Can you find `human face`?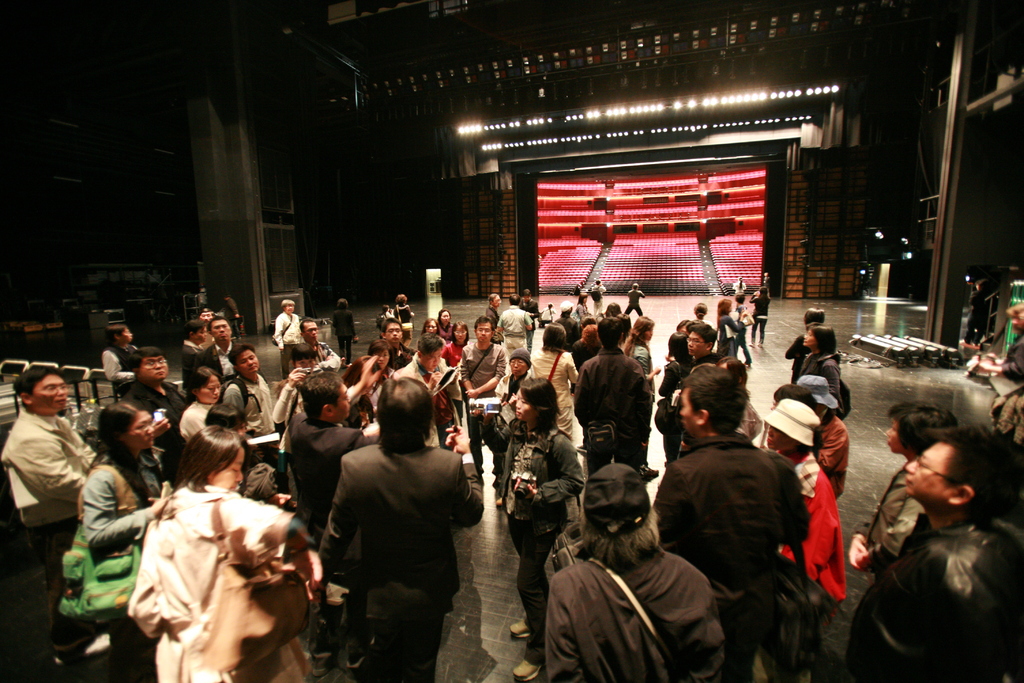
Yes, bounding box: Rect(216, 448, 241, 490).
